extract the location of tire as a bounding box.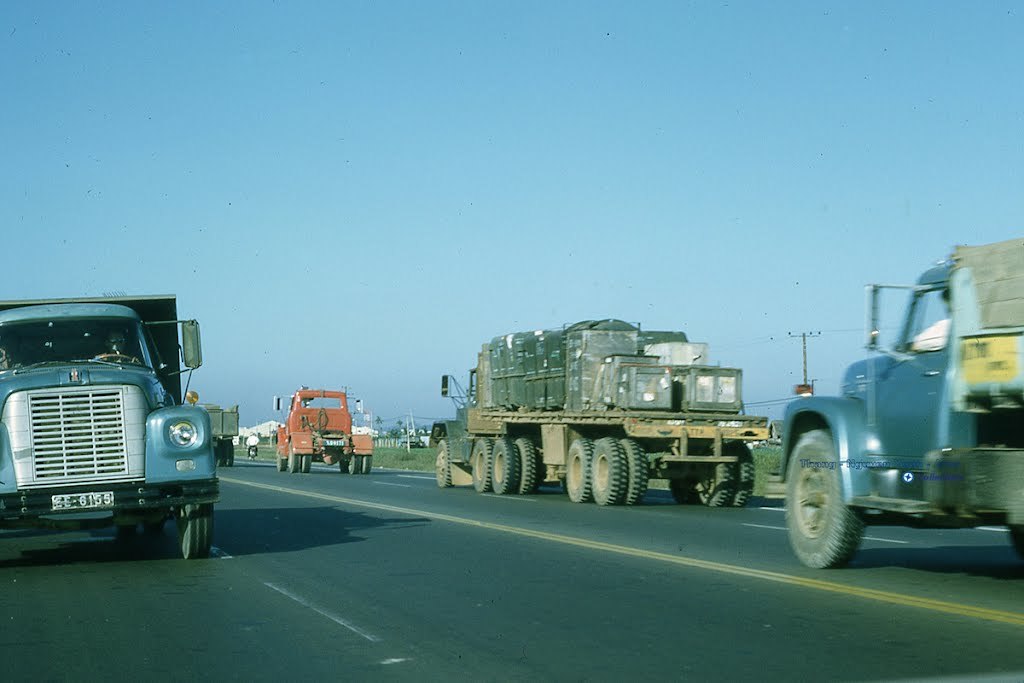
Rect(564, 439, 592, 504).
